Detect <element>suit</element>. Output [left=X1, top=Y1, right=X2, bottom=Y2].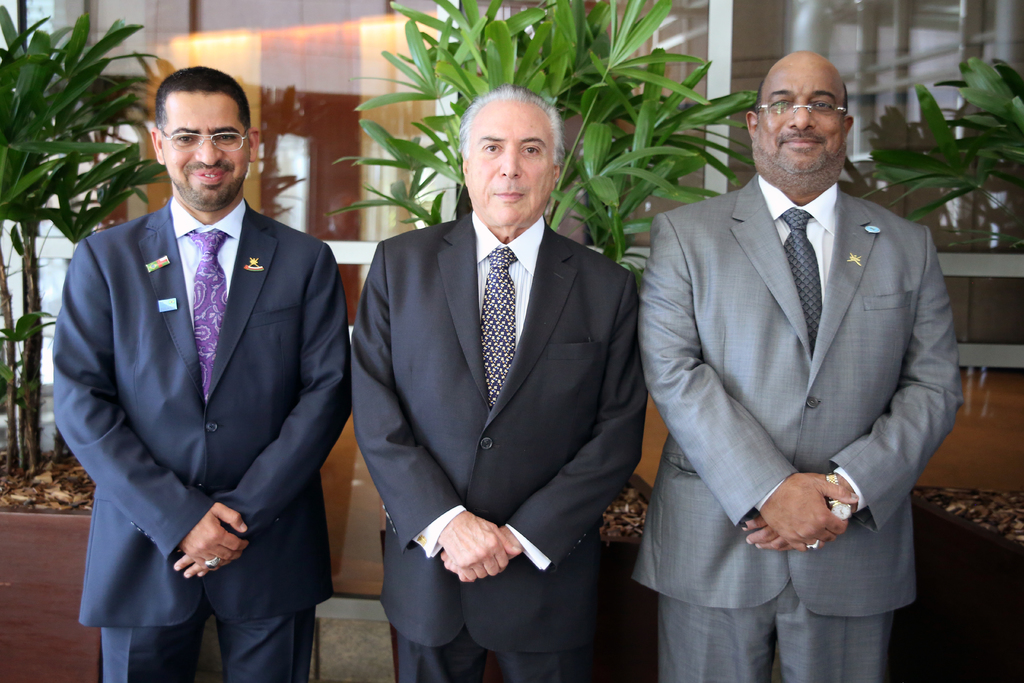
[left=630, top=173, right=961, bottom=682].
